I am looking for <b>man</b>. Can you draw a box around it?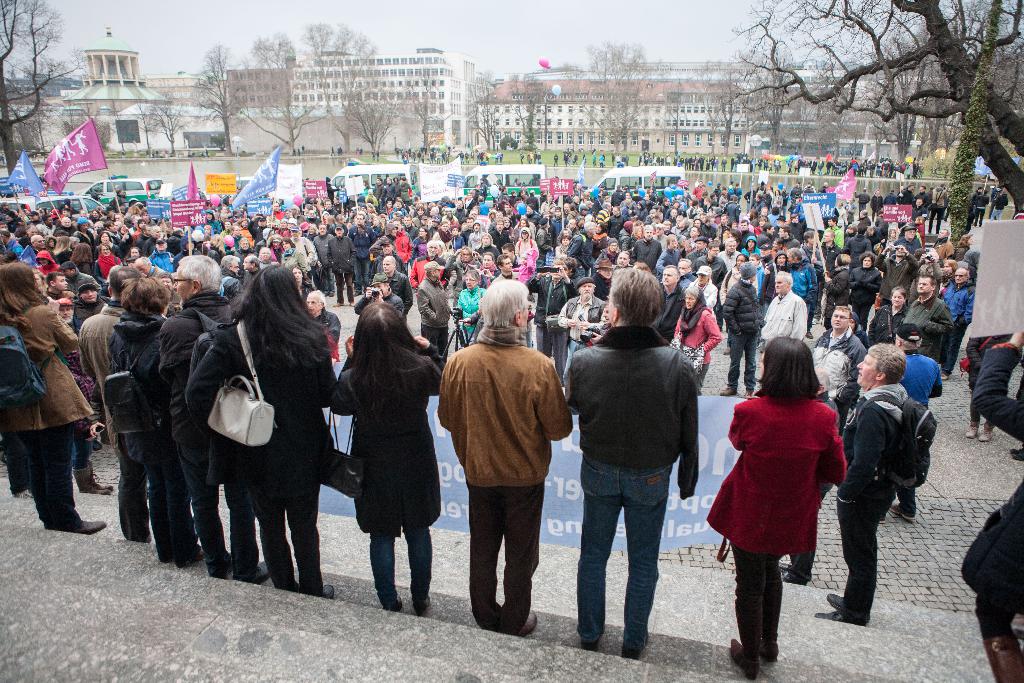
Sure, the bounding box is 816:181:829:193.
